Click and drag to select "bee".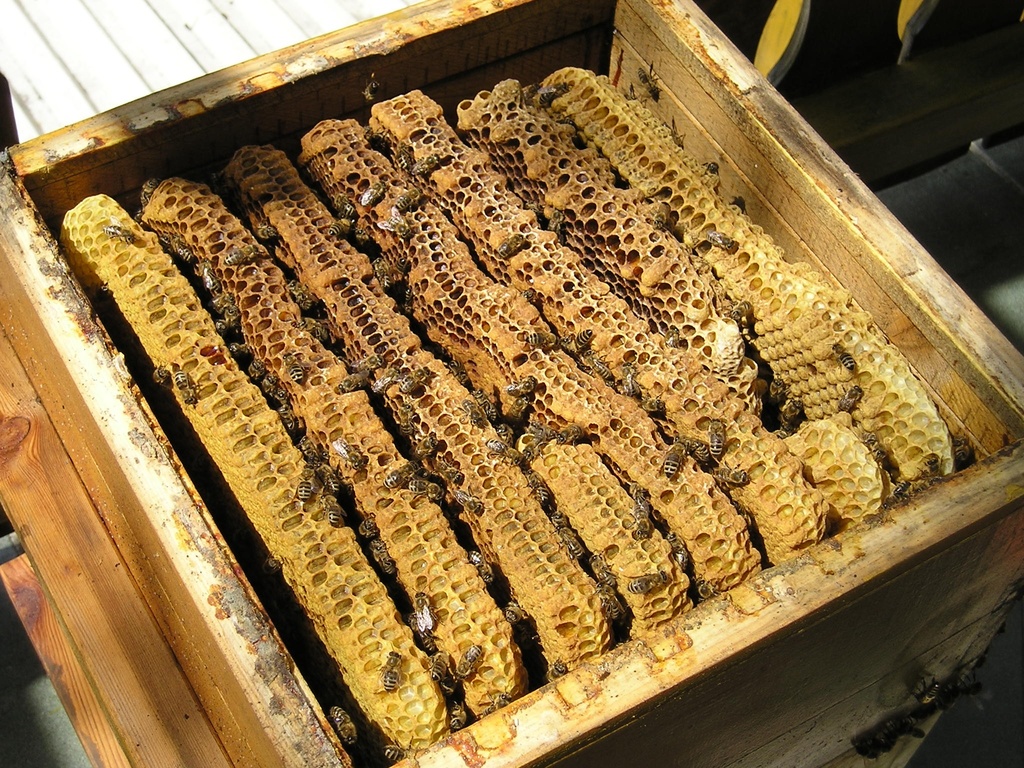
Selection: box=[132, 210, 143, 223].
